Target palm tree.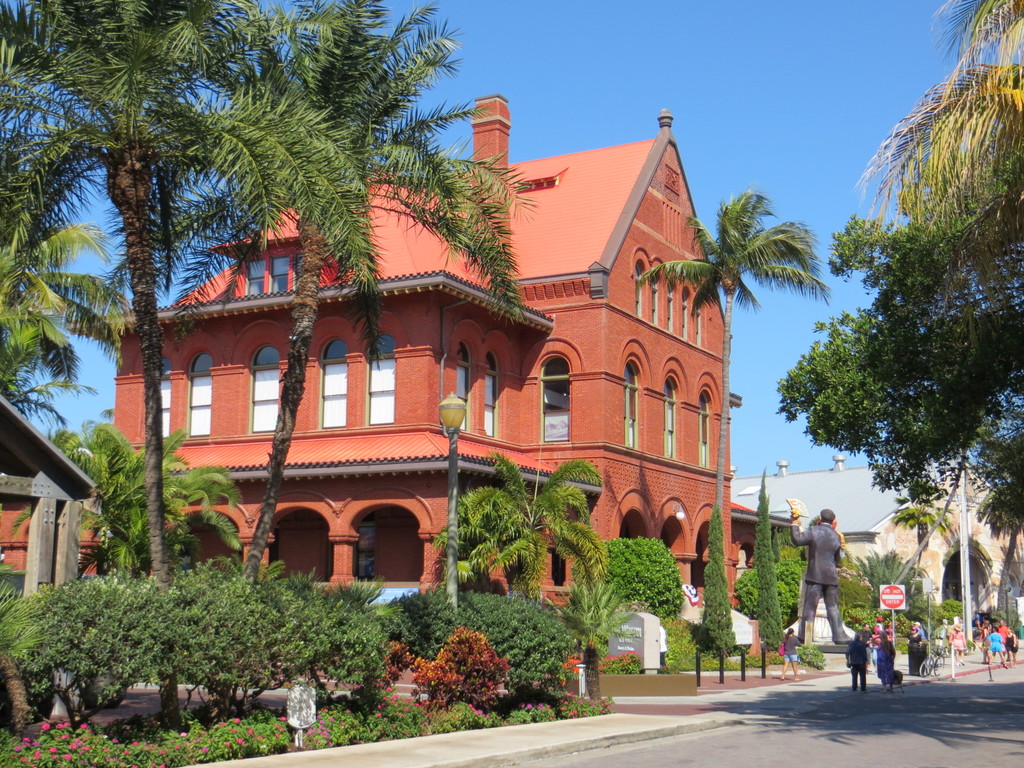
Target region: select_region(641, 180, 834, 647).
